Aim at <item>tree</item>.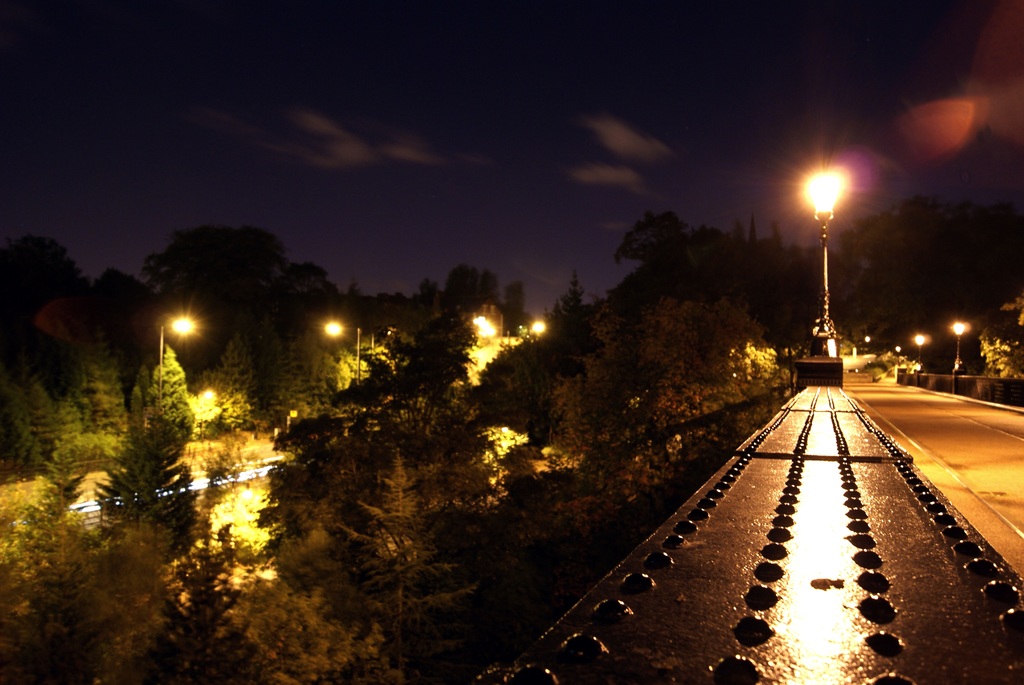
Aimed at pyautogui.locateOnScreen(148, 342, 198, 448).
